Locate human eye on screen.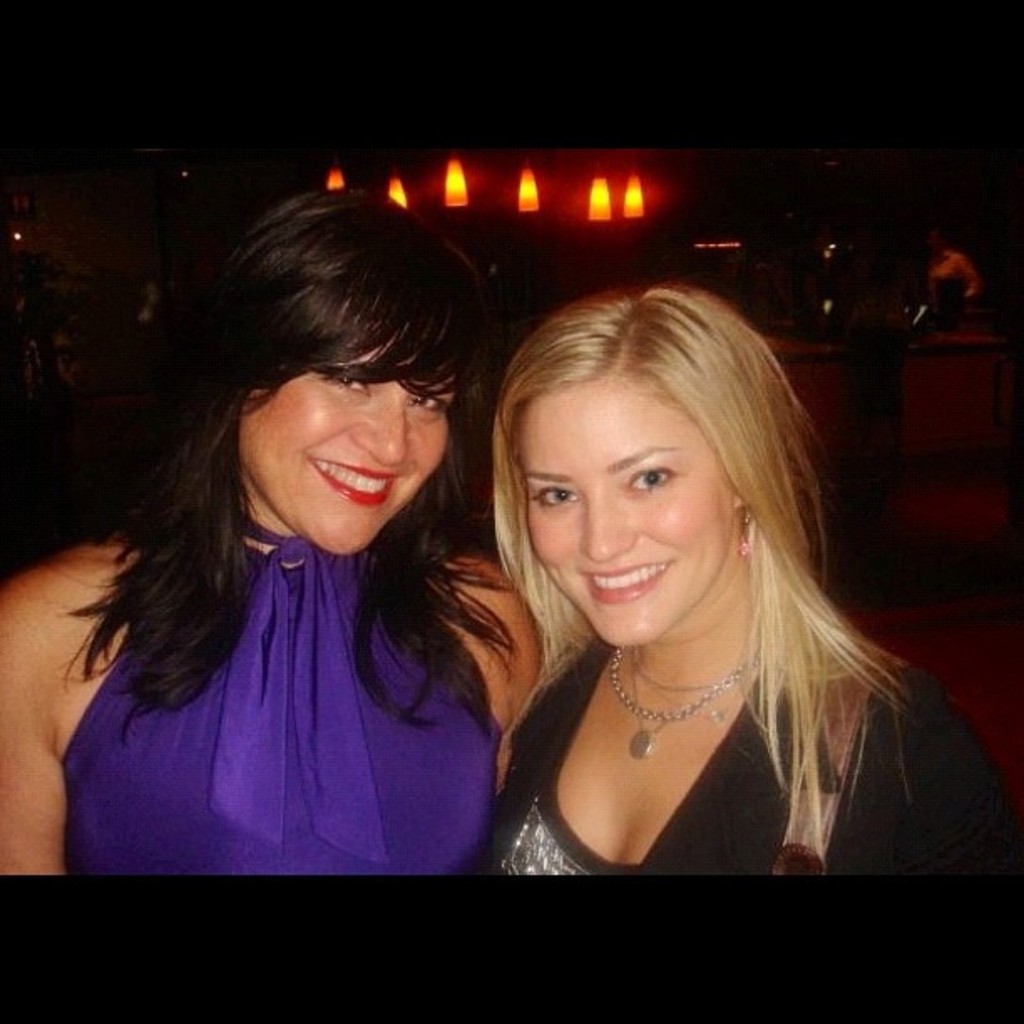
On screen at (321,368,370,400).
